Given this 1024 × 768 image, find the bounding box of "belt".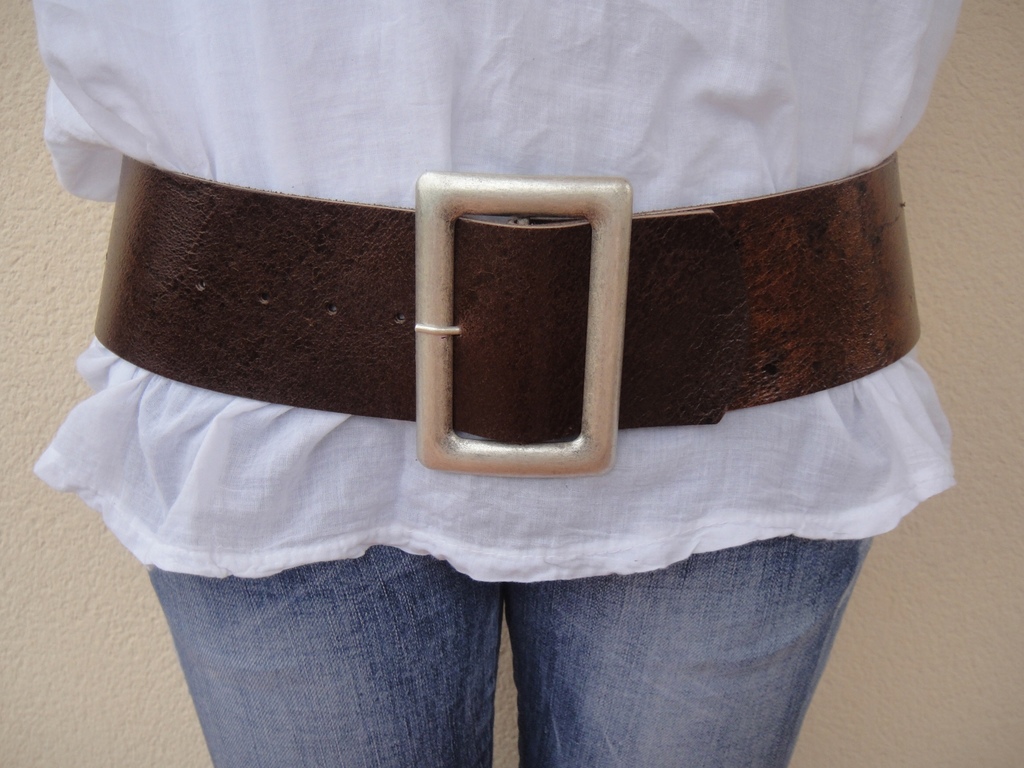
93/150/916/476.
